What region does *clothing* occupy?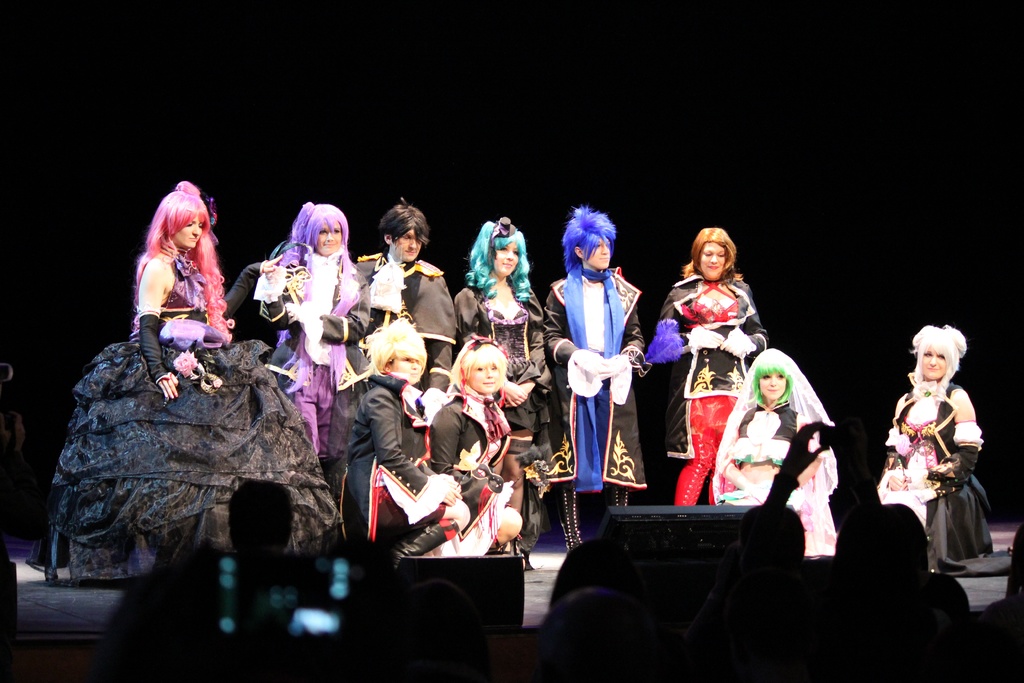
<bbox>220, 253, 286, 353</bbox>.
